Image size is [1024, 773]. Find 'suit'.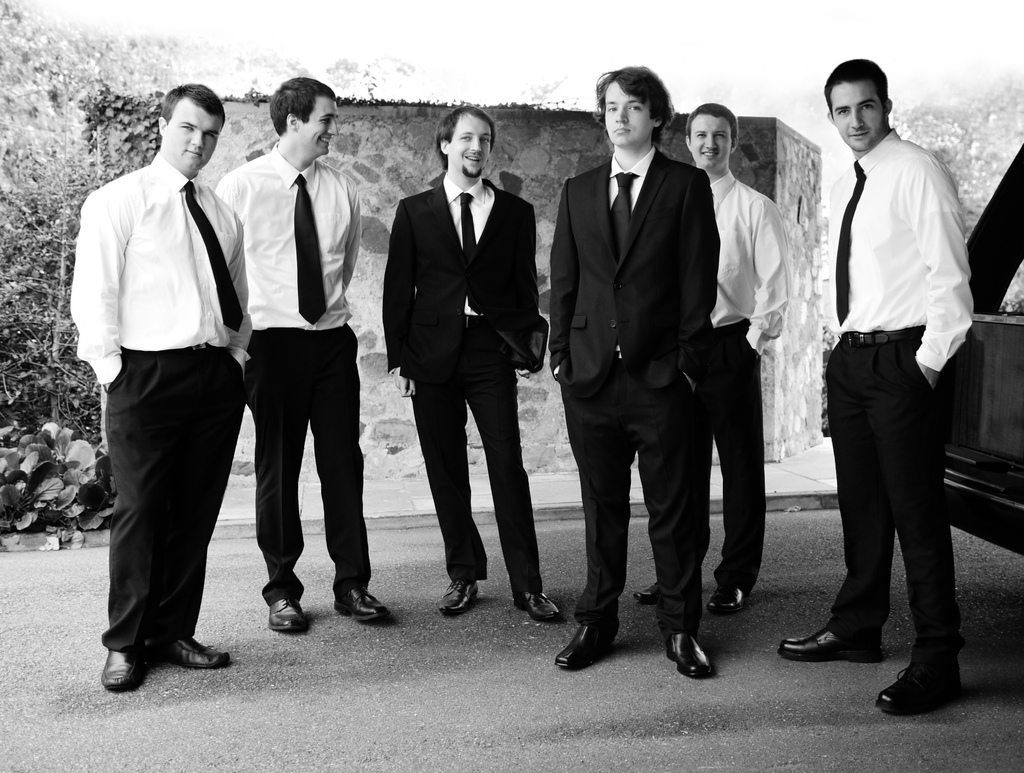
bbox=(384, 176, 537, 603).
